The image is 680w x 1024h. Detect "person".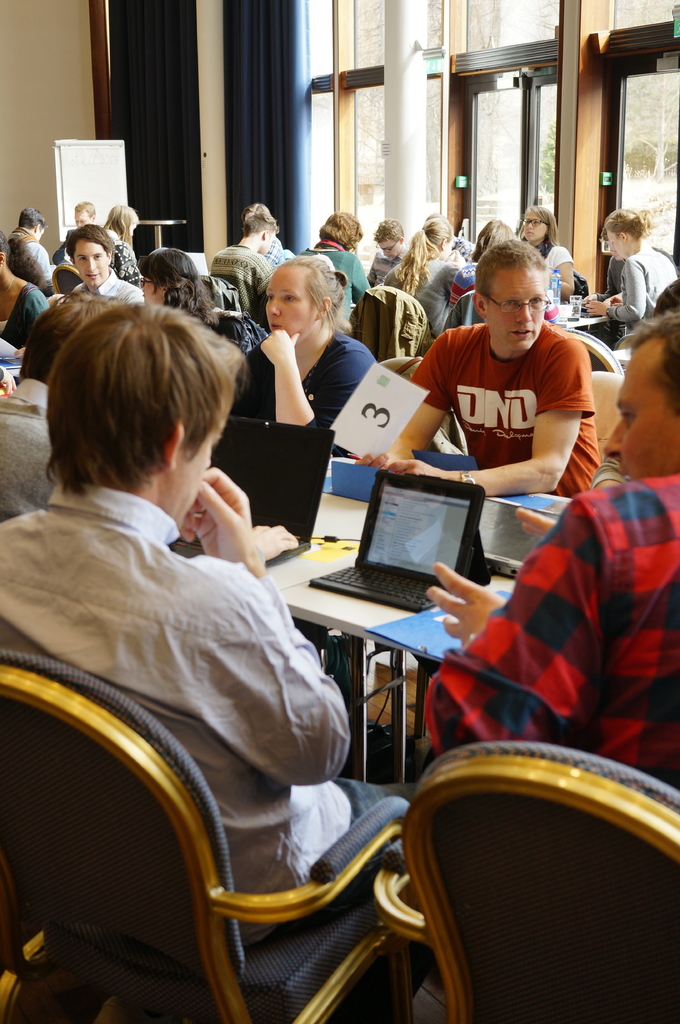
Detection: pyautogui.locateOnScreen(0, 301, 118, 527).
